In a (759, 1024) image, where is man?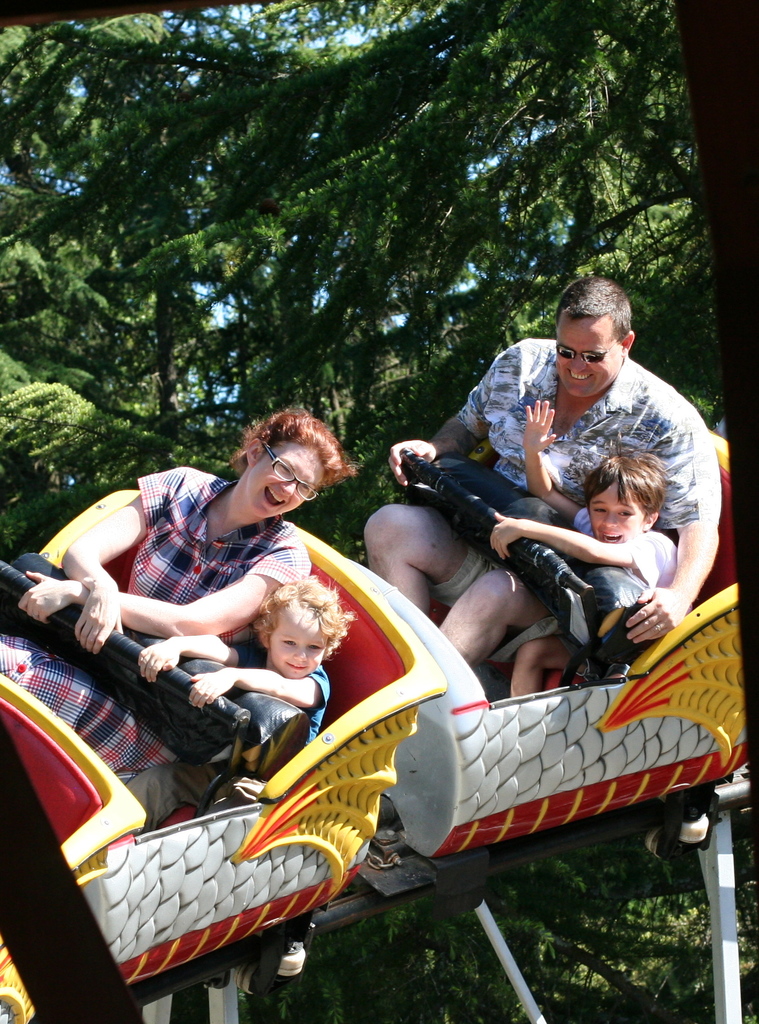
bbox=[361, 277, 719, 662].
